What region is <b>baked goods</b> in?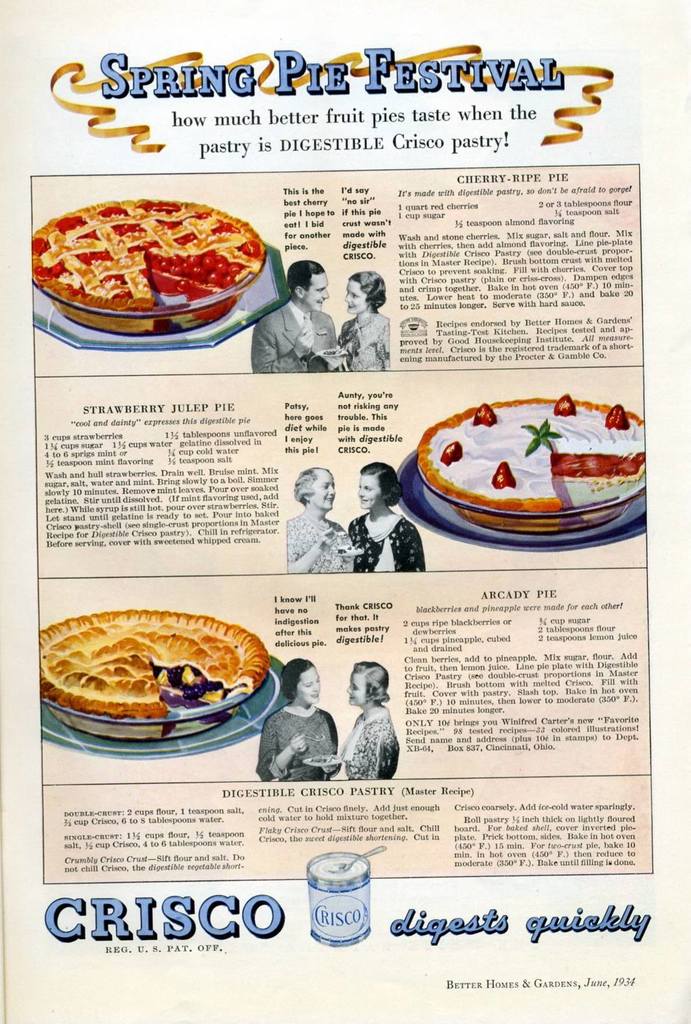
37, 609, 268, 716.
